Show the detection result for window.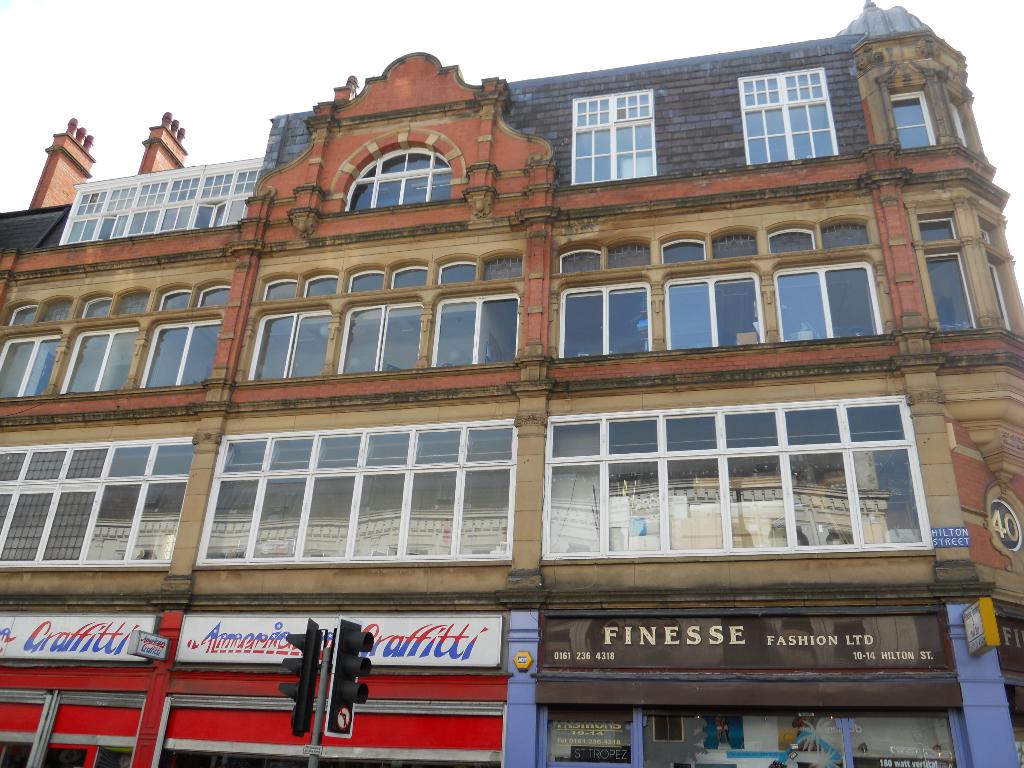
349:268:385:291.
